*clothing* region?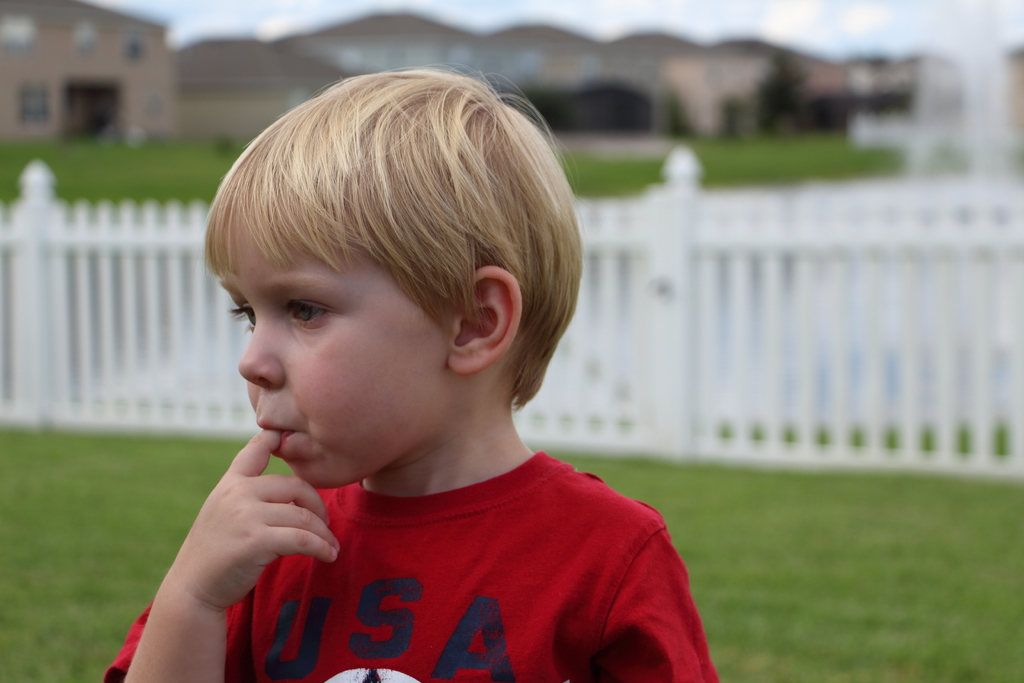
detection(153, 412, 705, 673)
